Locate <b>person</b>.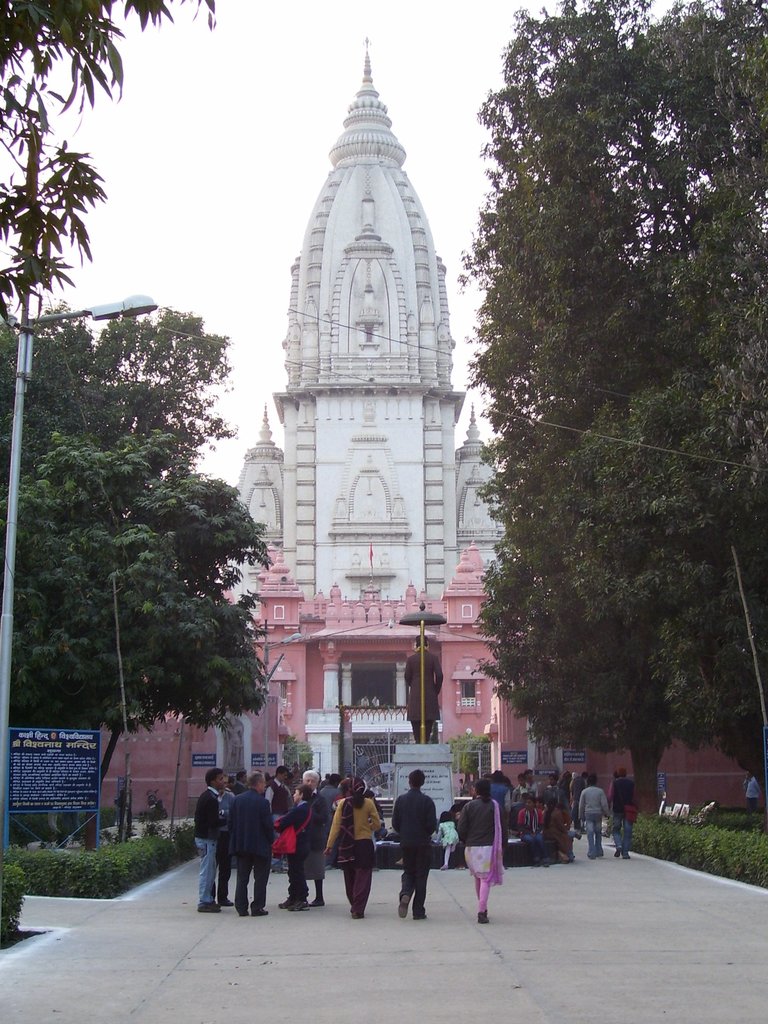
Bounding box: x1=525 y1=769 x2=537 y2=806.
